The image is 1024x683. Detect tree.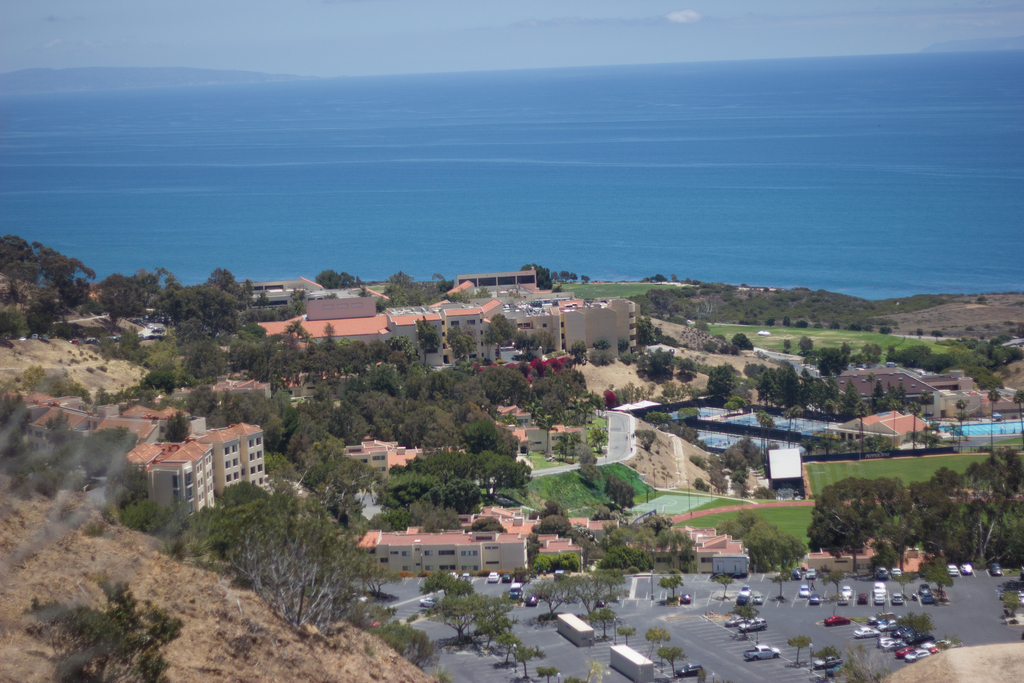
Detection: region(636, 311, 684, 347).
